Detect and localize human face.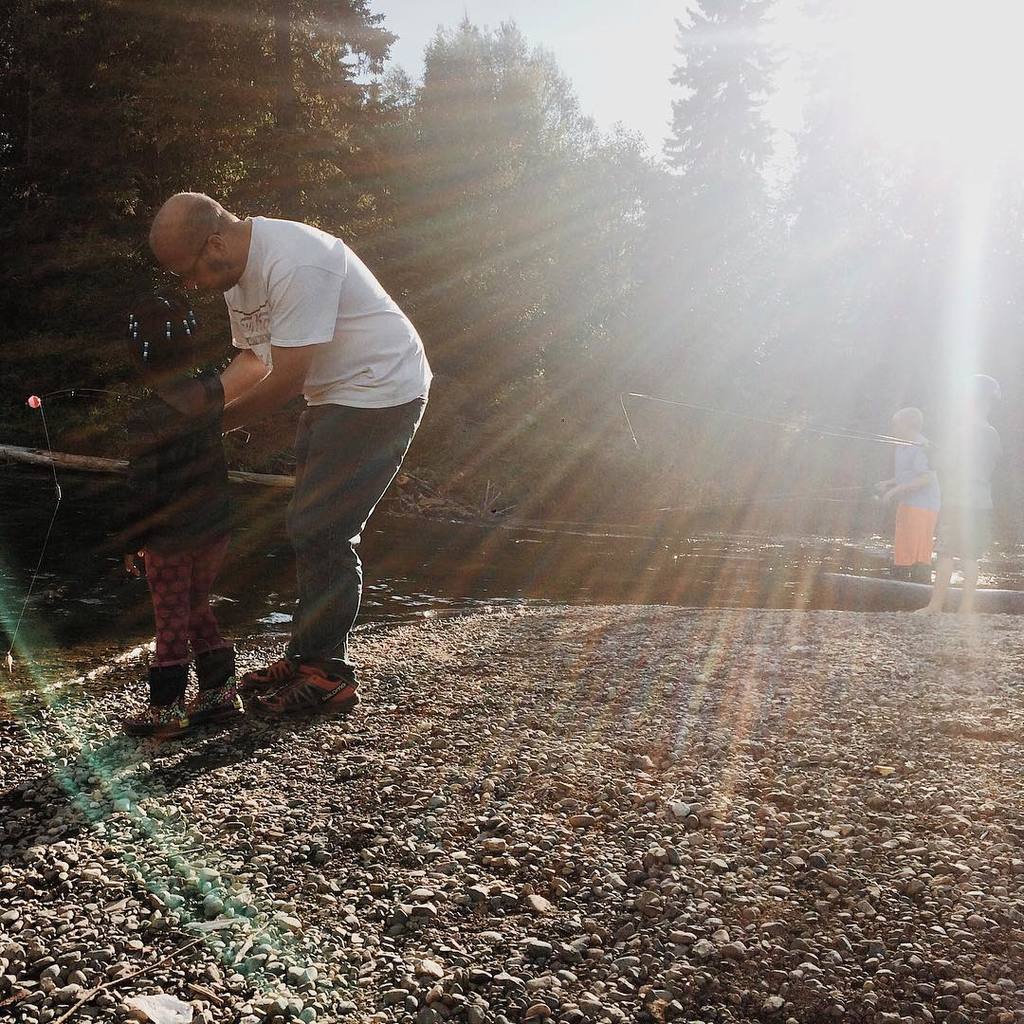
Localized at region(158, 245, 227, 291).
